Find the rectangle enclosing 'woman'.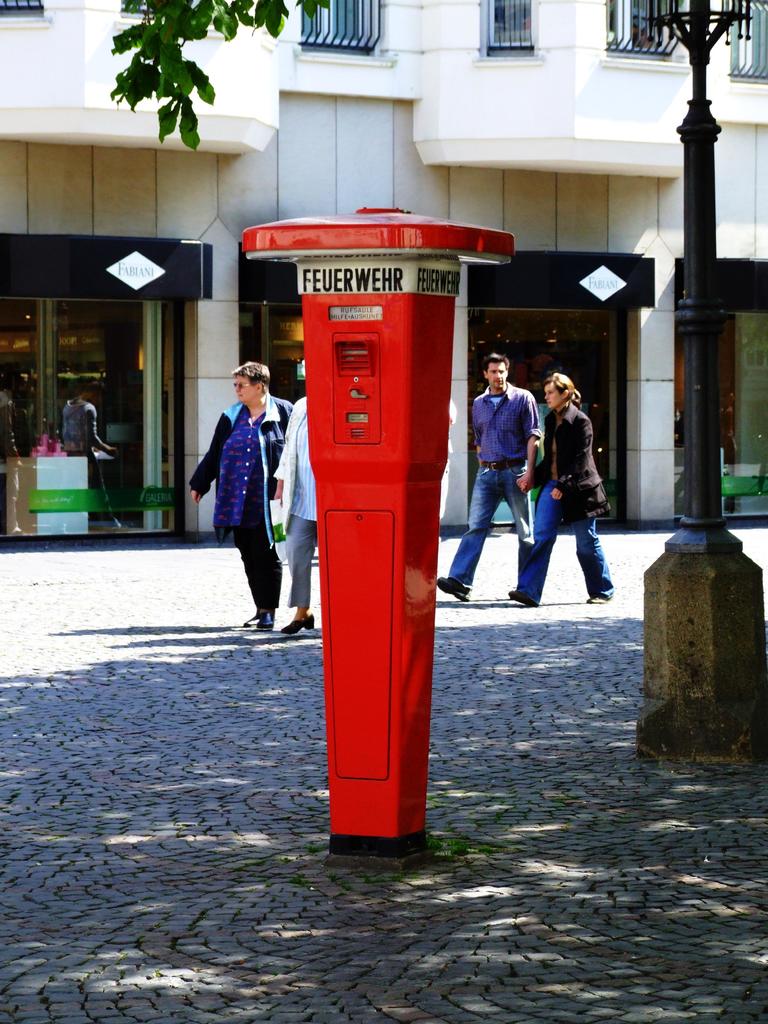
Rect(529, 359, 623, 613).
